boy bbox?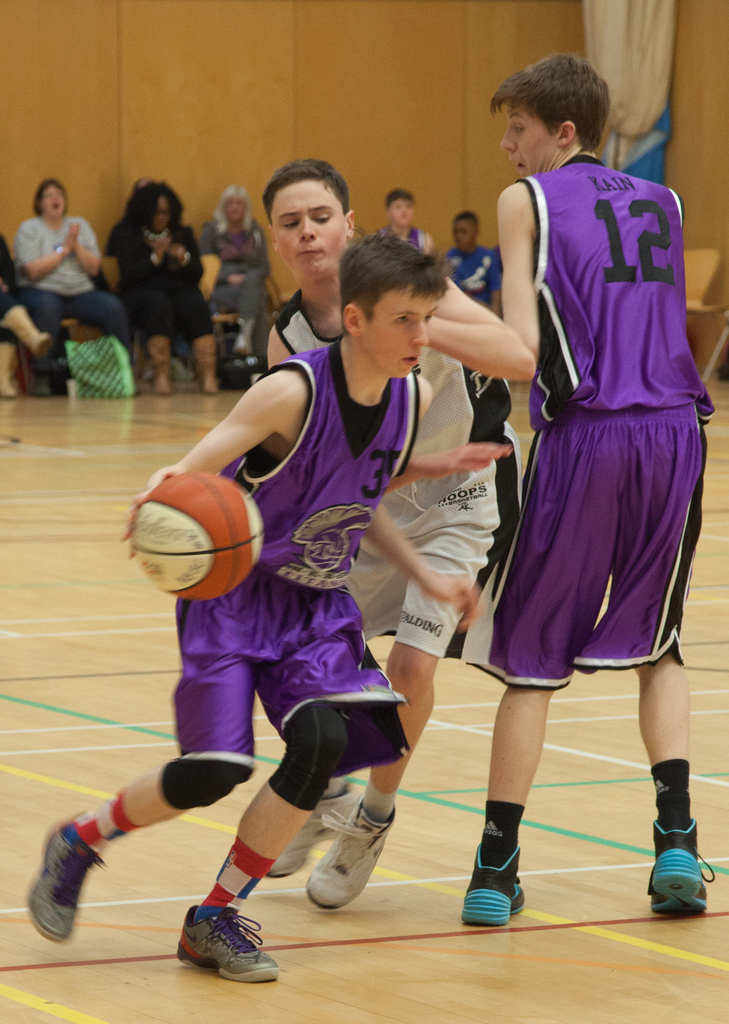
(266,155,534,911)
